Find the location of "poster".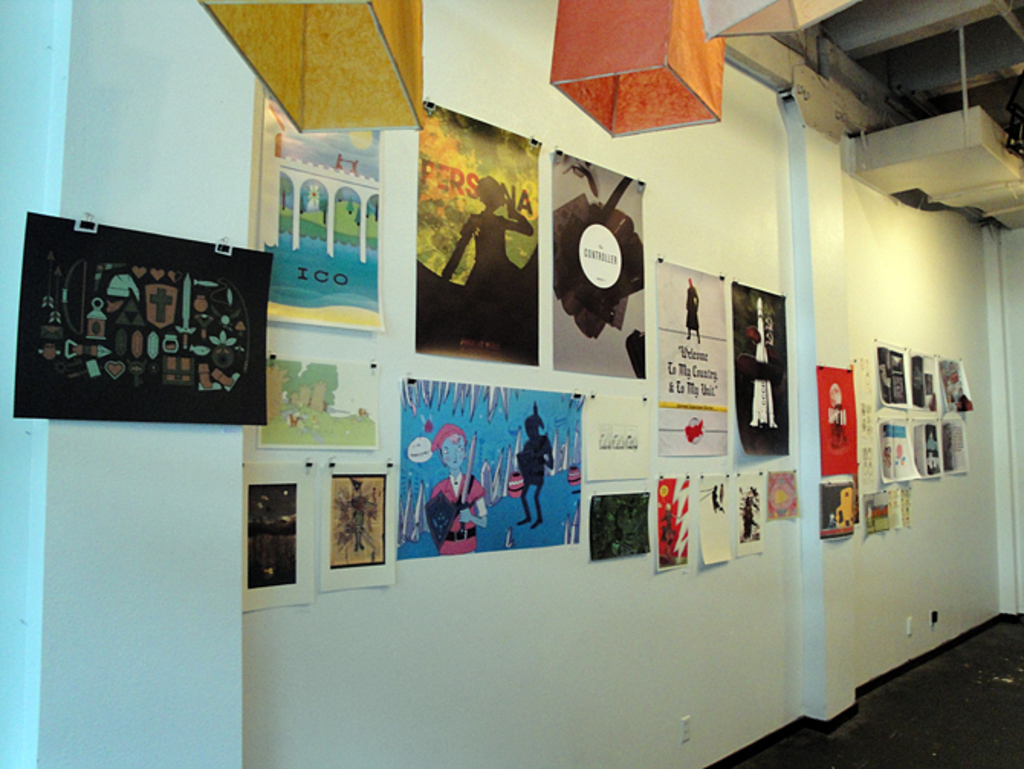
Location: x1=394 y1=384 x2=581 y2=553.
